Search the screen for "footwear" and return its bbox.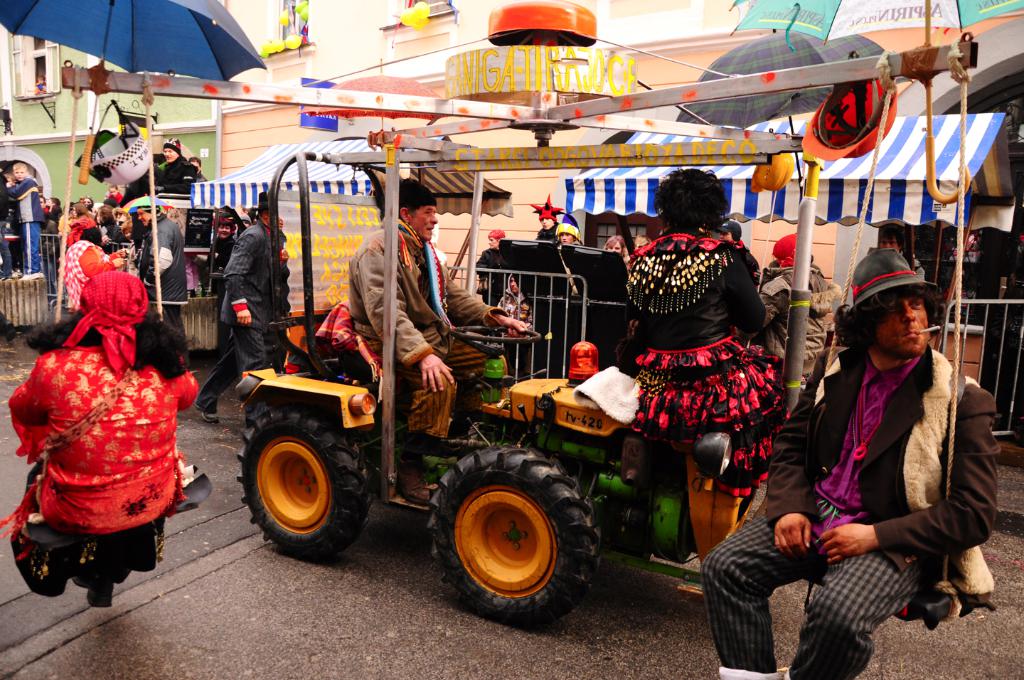
Found: x1=393, y1=462, x2=434, y2=503.
